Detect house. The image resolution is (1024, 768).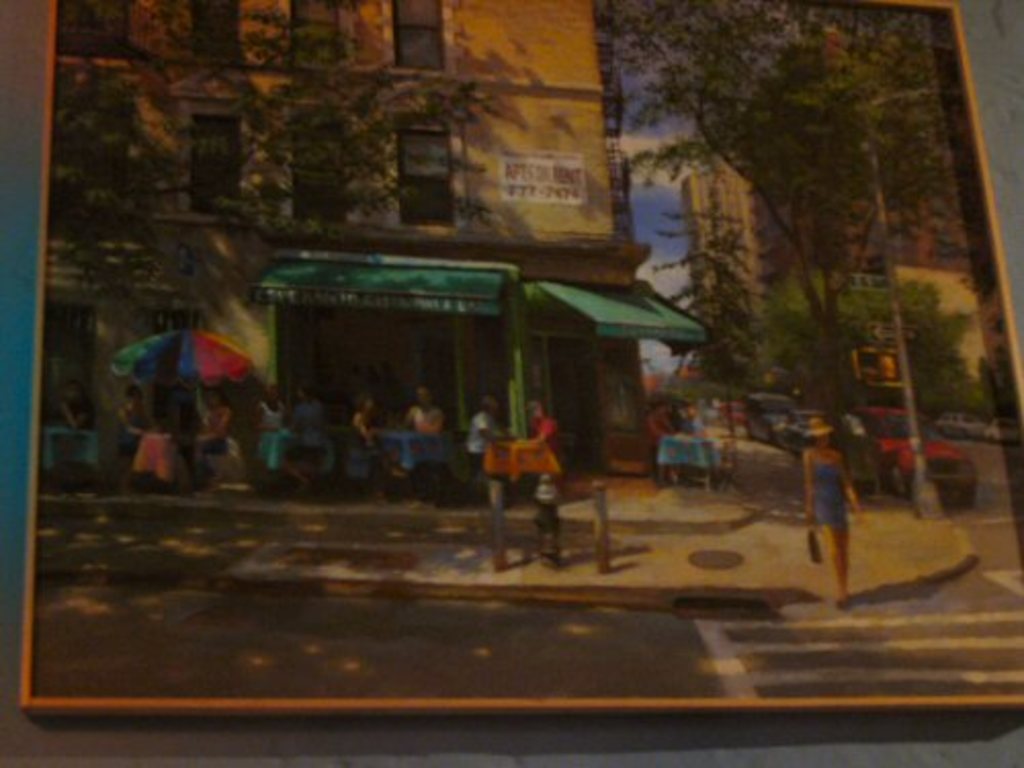
{"left": 674, "top": 0, "right": 1022, "bottom": 434}.
